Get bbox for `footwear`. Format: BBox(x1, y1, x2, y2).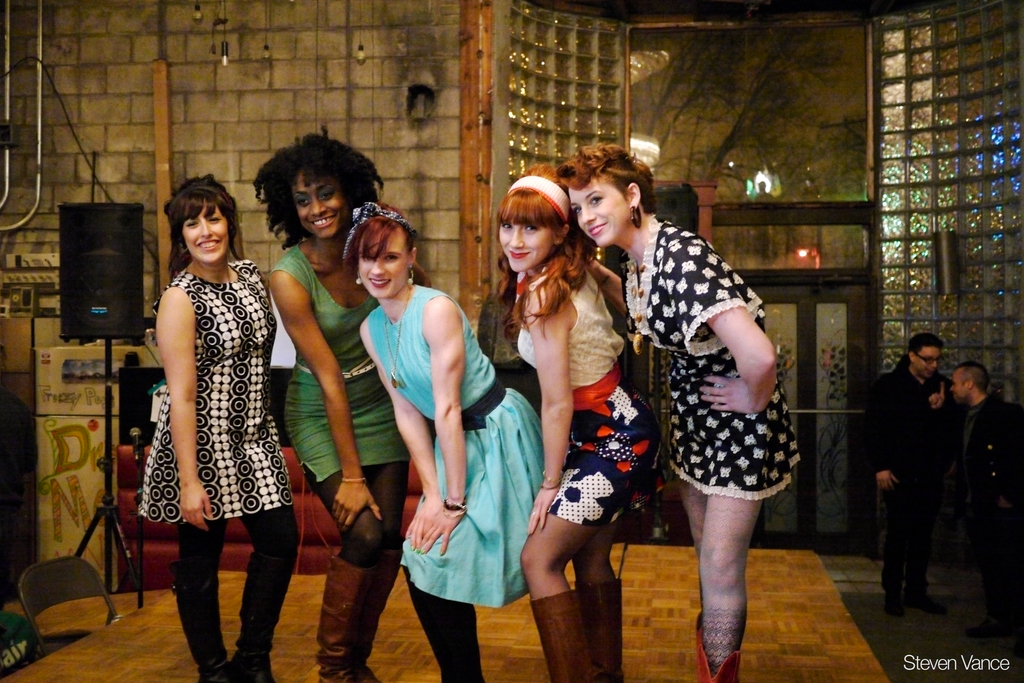
BBox(317, 553, 376, 682).
